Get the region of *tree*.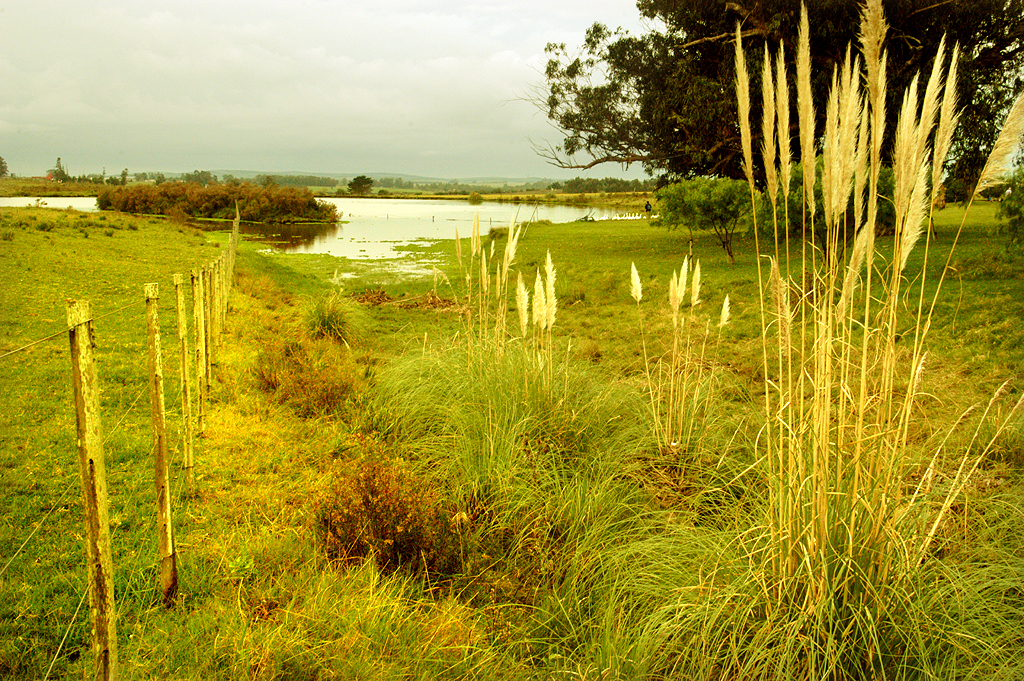
<region>991, 162, 1023, 254</region>.
